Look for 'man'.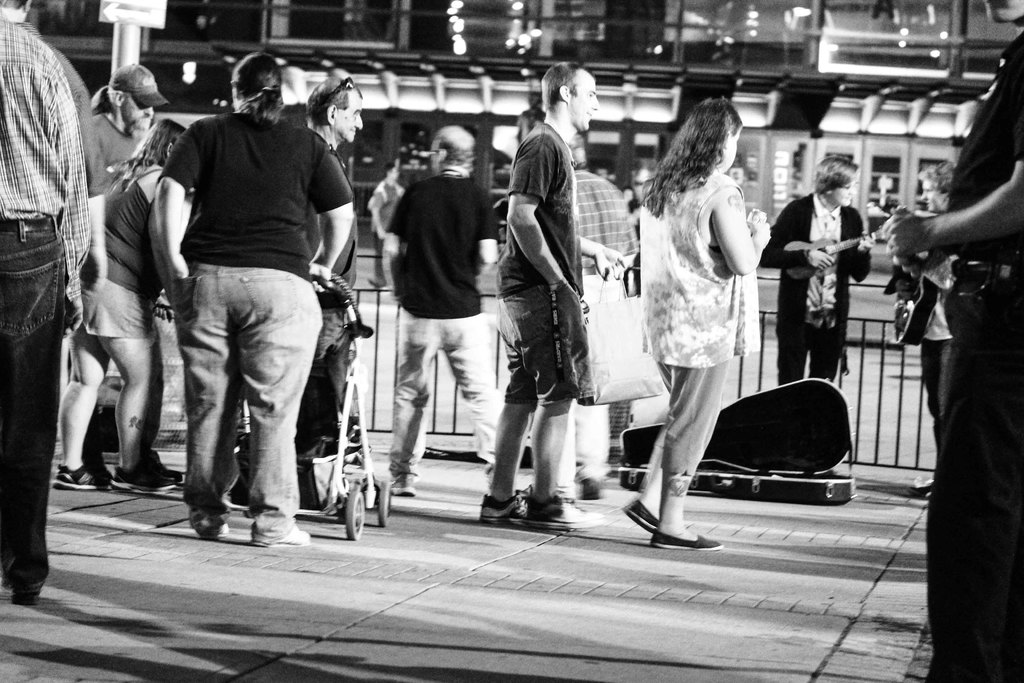
Found: {"left": 89, "top": 63, "right": 168, "bottom": 189}.
